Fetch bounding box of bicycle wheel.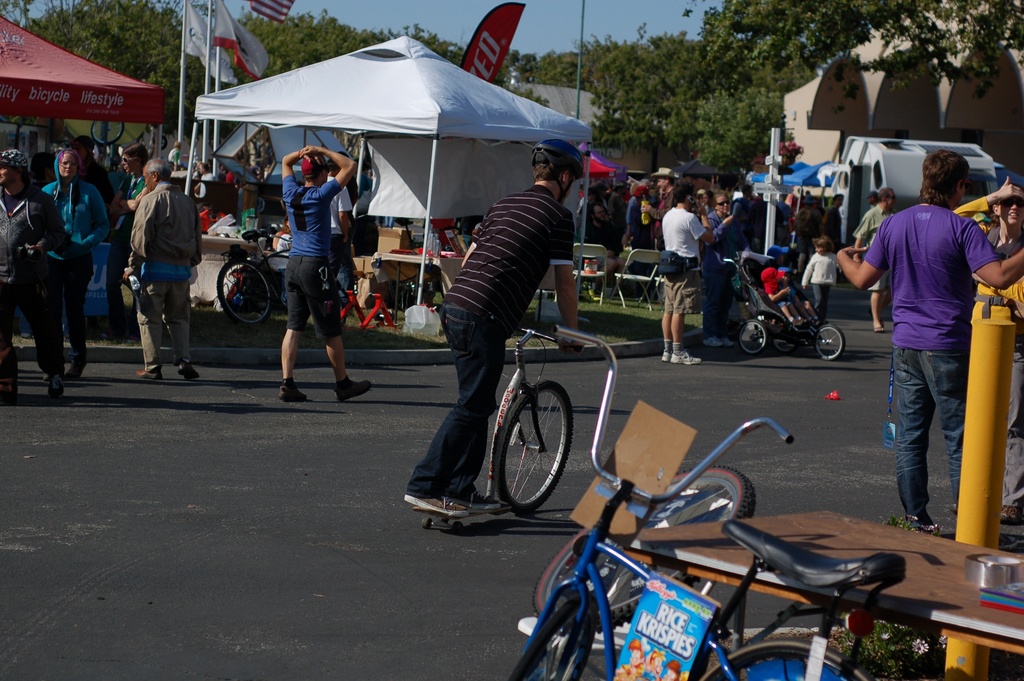
Bbox: [left=812, top=324, right=846, bottom=361].
